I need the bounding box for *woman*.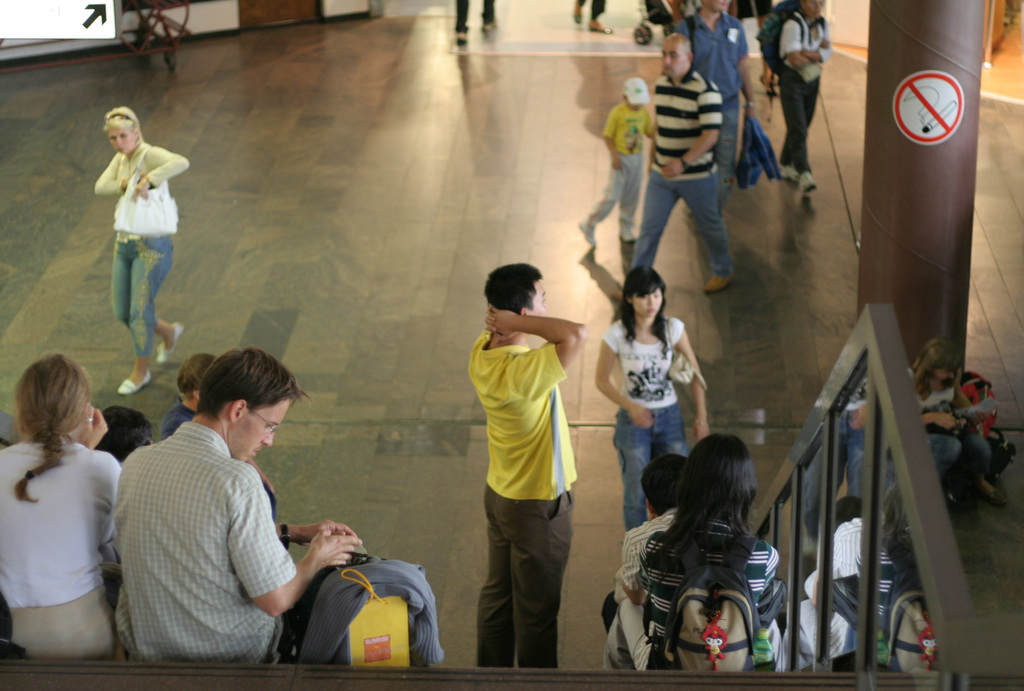
Here it is: detection(0, 351, 124, 663).
